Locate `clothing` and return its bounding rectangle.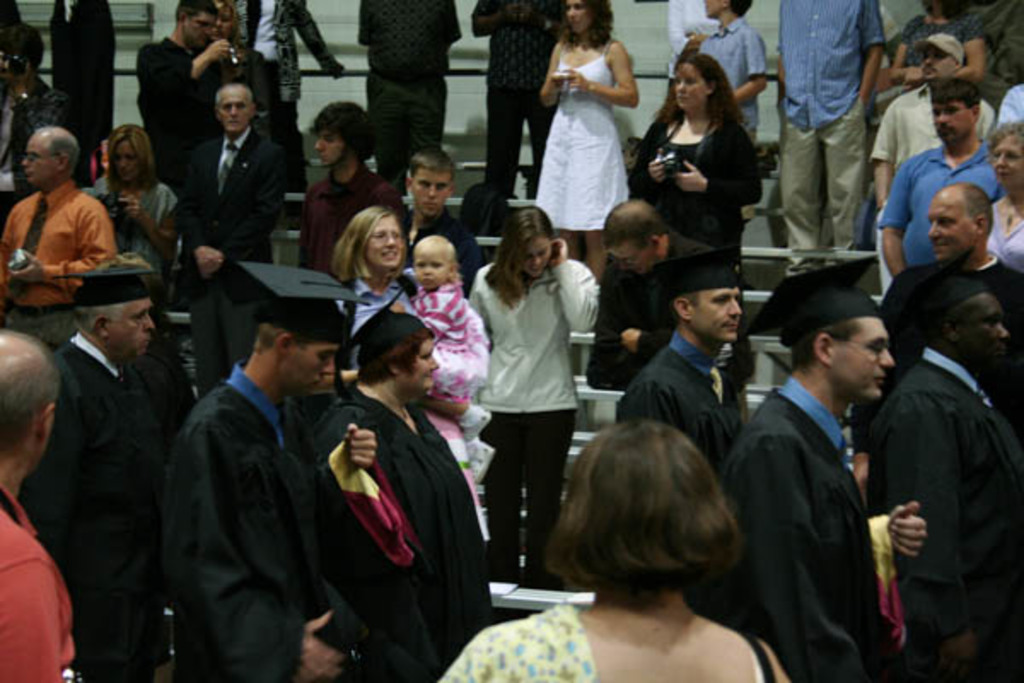
crop(625, 116, 763, 253).
